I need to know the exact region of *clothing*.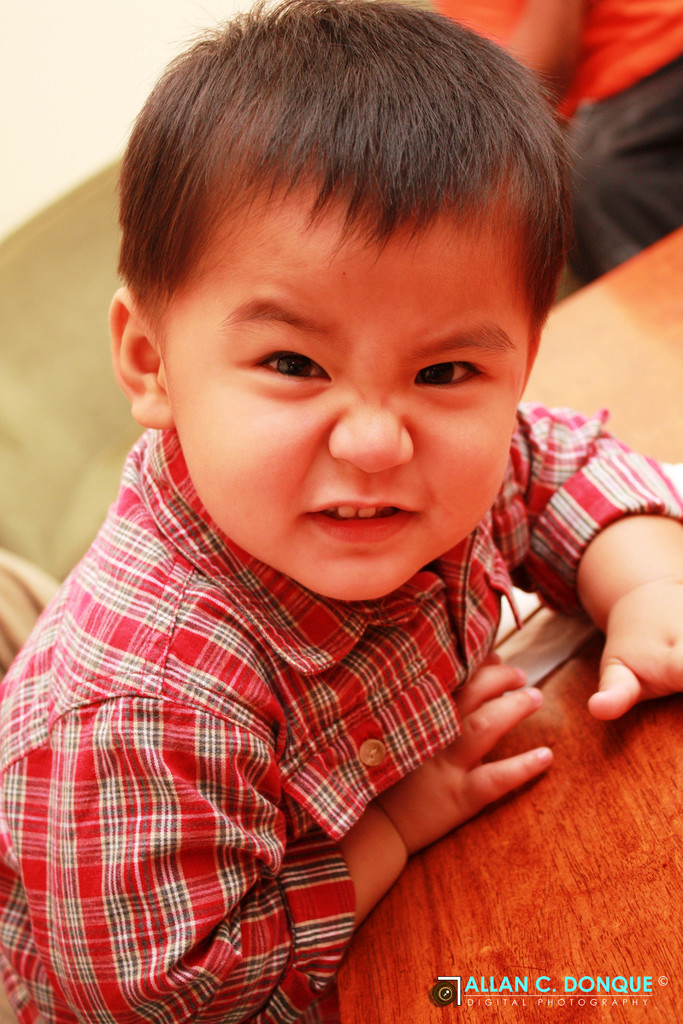
Region: 34 322 614 986.
